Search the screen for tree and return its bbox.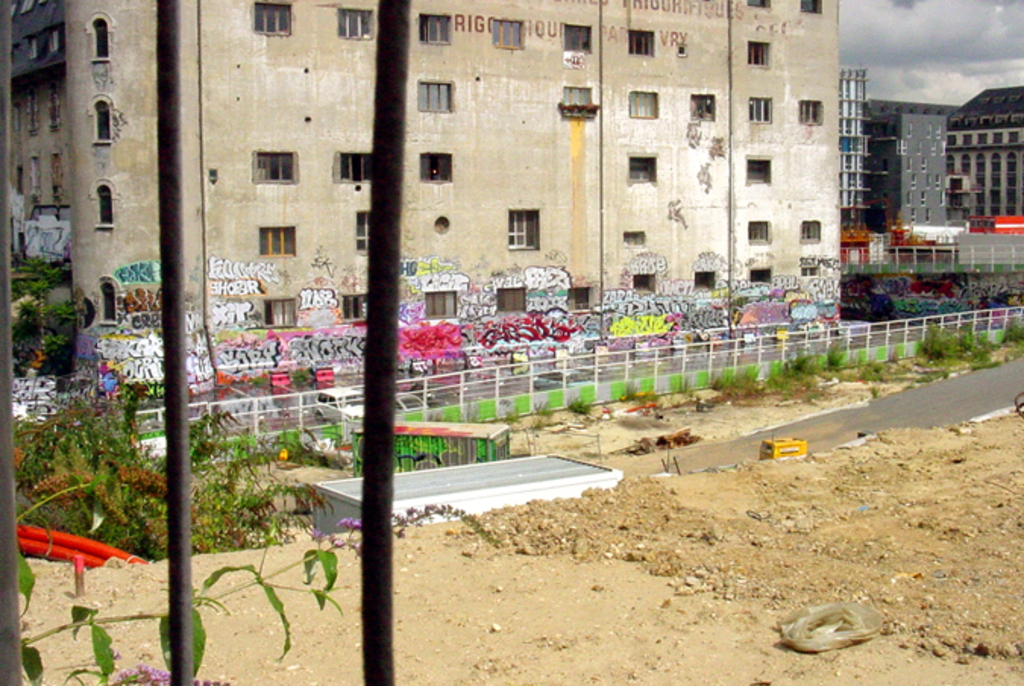
Found: bbox(11, 256, 83, 379).
